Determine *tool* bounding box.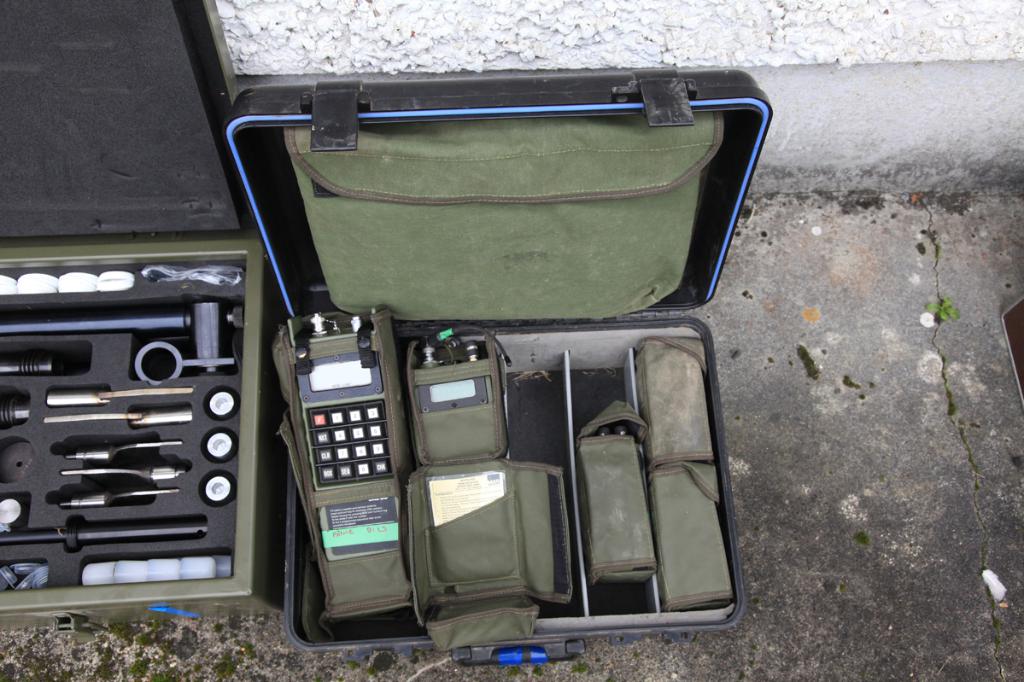
Determined: [2,294,235,369].
